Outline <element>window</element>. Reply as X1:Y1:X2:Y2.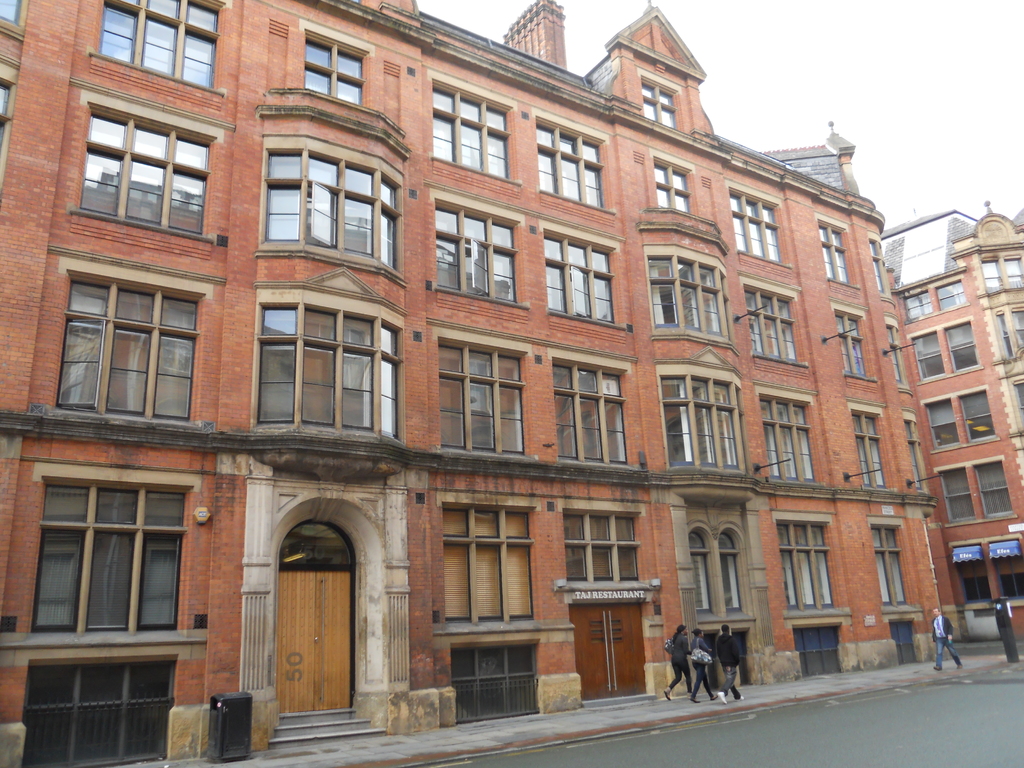
977:247:1023:294.
